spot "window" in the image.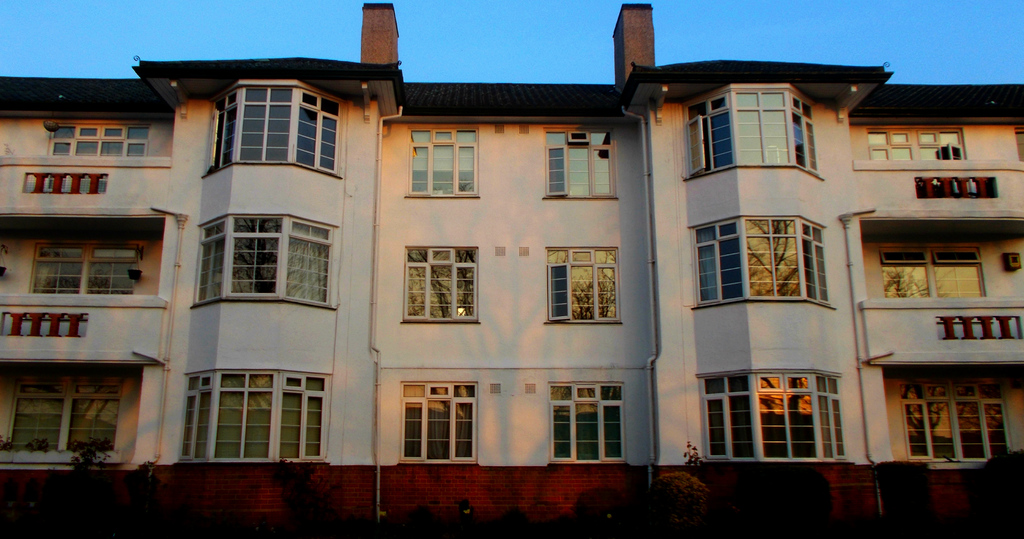
"window" found at (866,127,967,159).
